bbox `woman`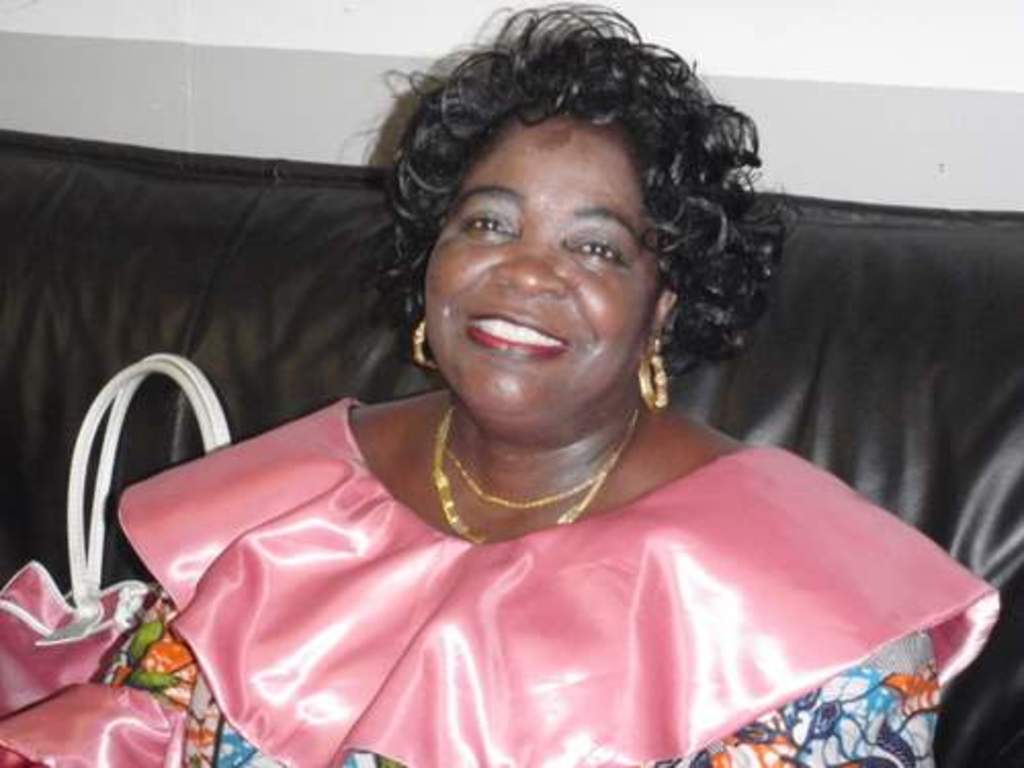
{"left": 111, "top": 23, "right": 944, "bottom": 764}
